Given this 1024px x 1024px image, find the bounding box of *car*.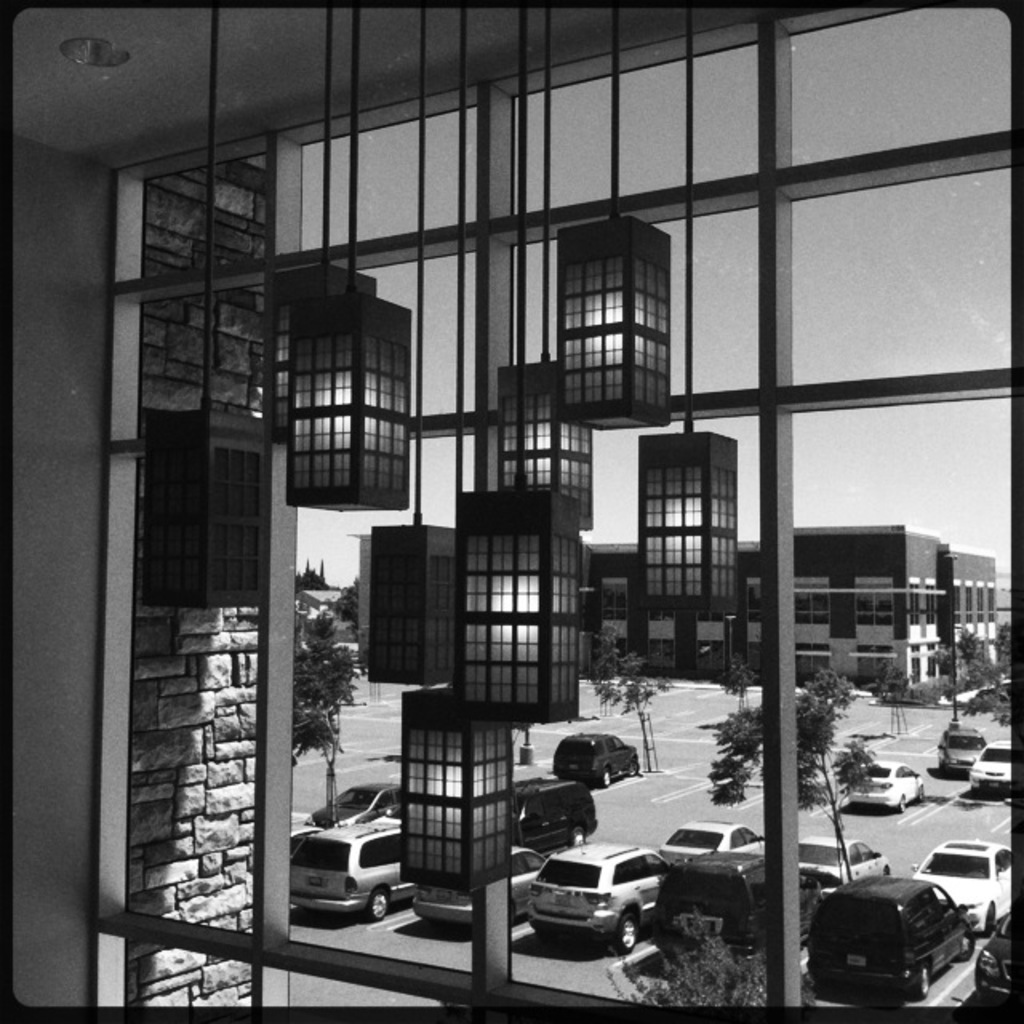
512:774:597:856.
